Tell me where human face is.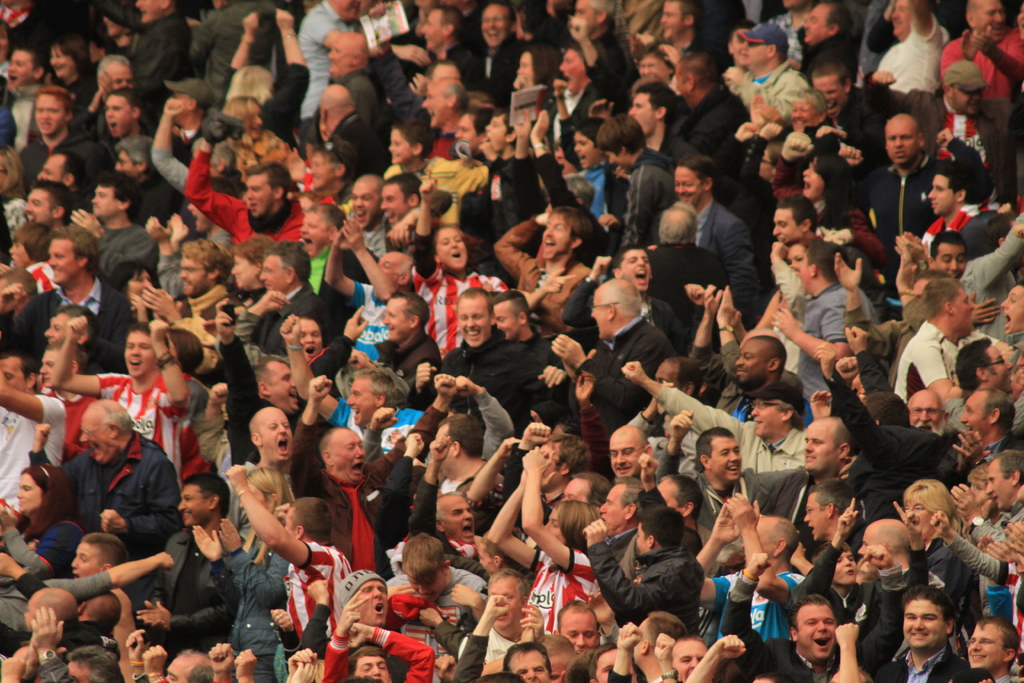
human face is at (x1=114, y1=151, x2=140, y2=179).
